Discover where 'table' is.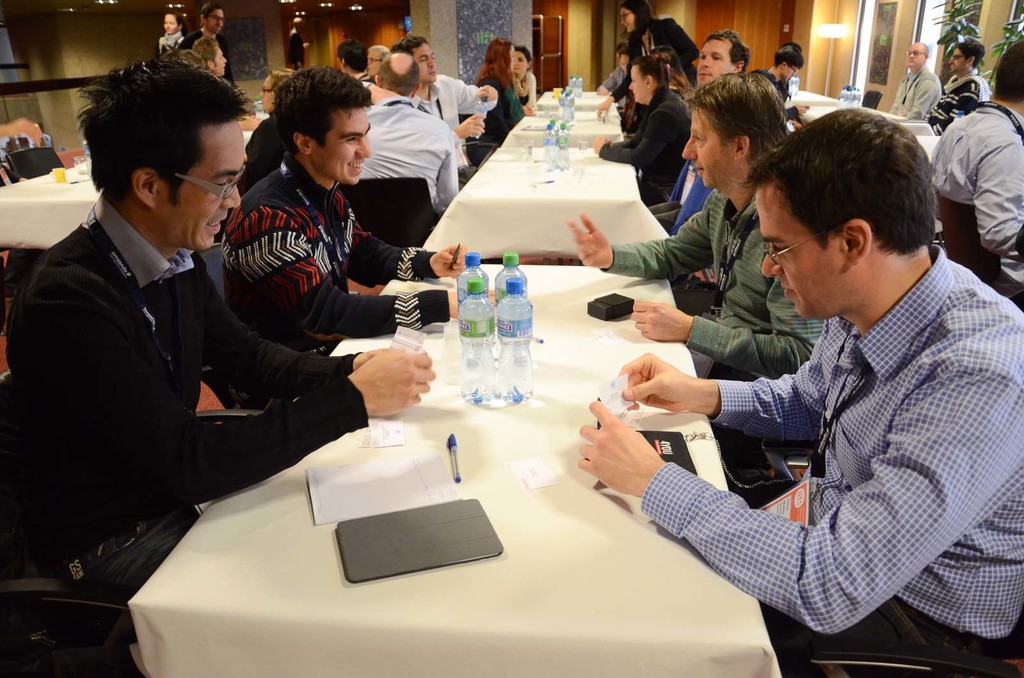
Discovered at region(532, 90, 614, 106).
